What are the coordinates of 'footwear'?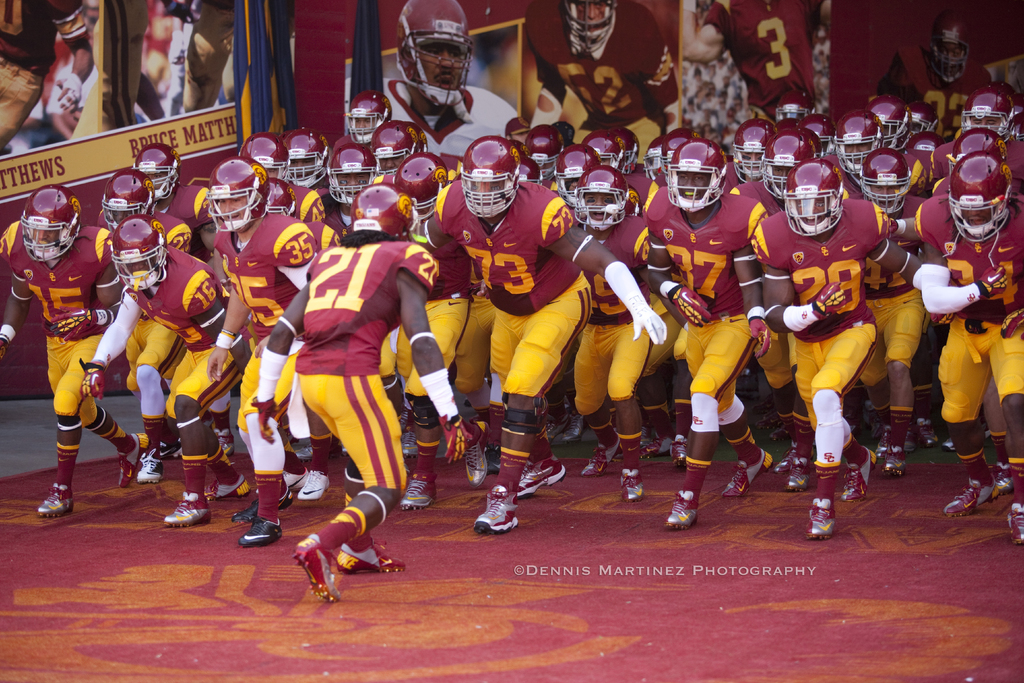
bbox=[278, 486, 292, 513].
